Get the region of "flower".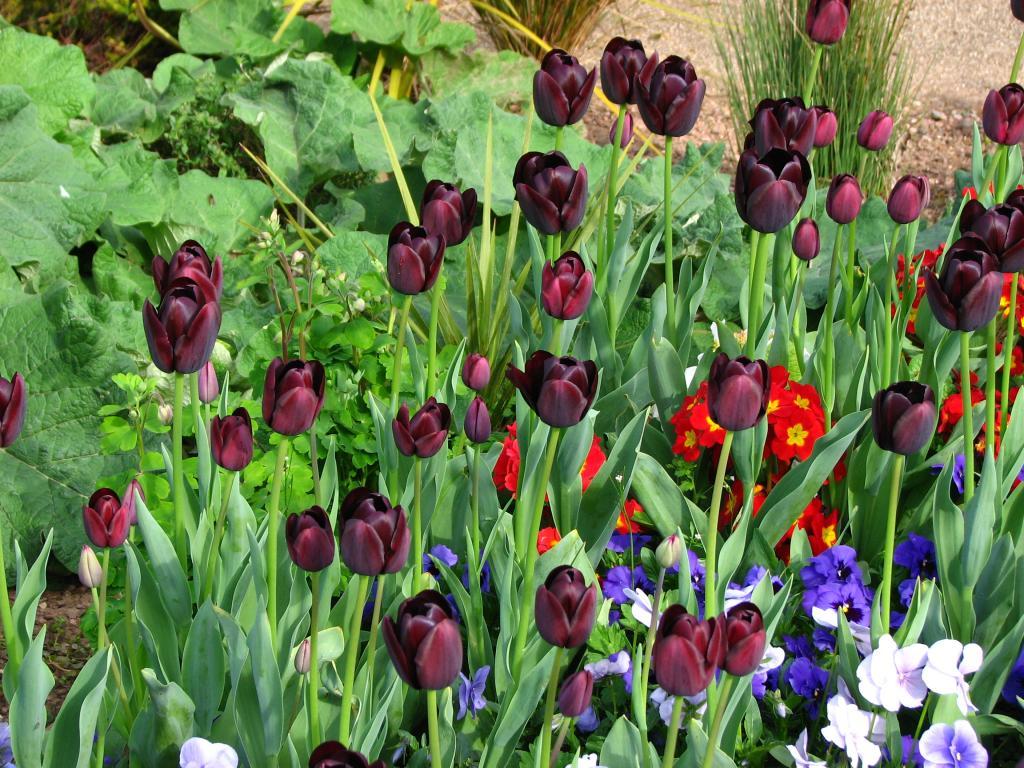
Rect(538, 249, 592, 322).
